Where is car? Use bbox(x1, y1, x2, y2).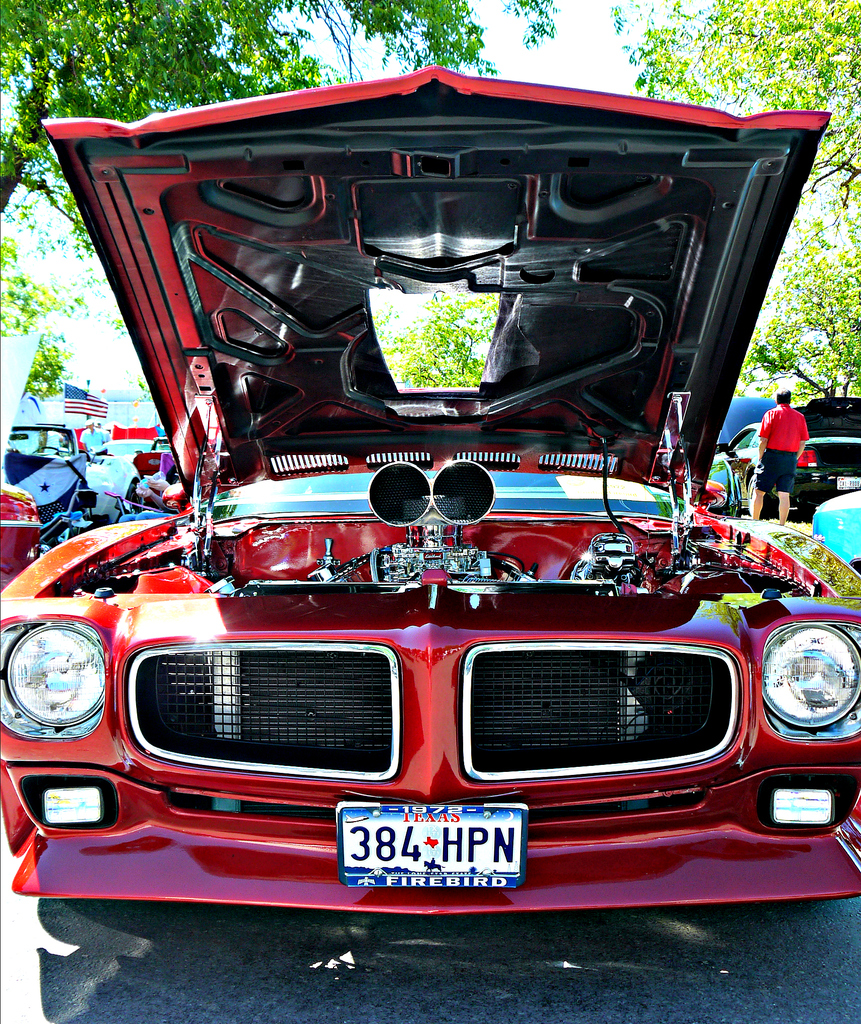
bbox(137, 440, 179, 502).
